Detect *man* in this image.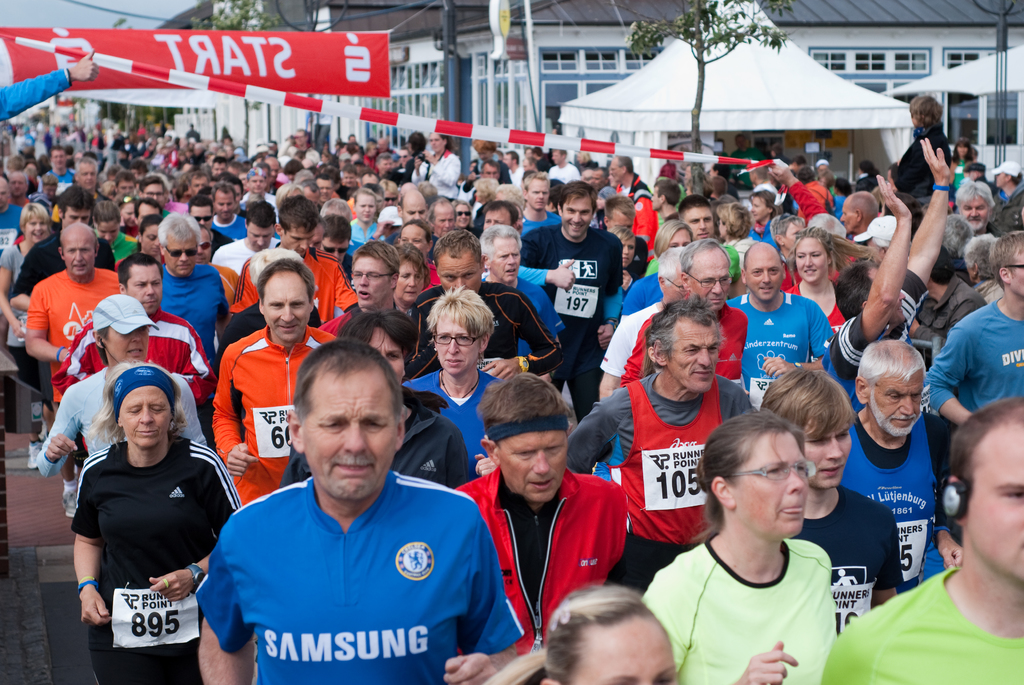
Detection: [137, 173, 176, 221].
